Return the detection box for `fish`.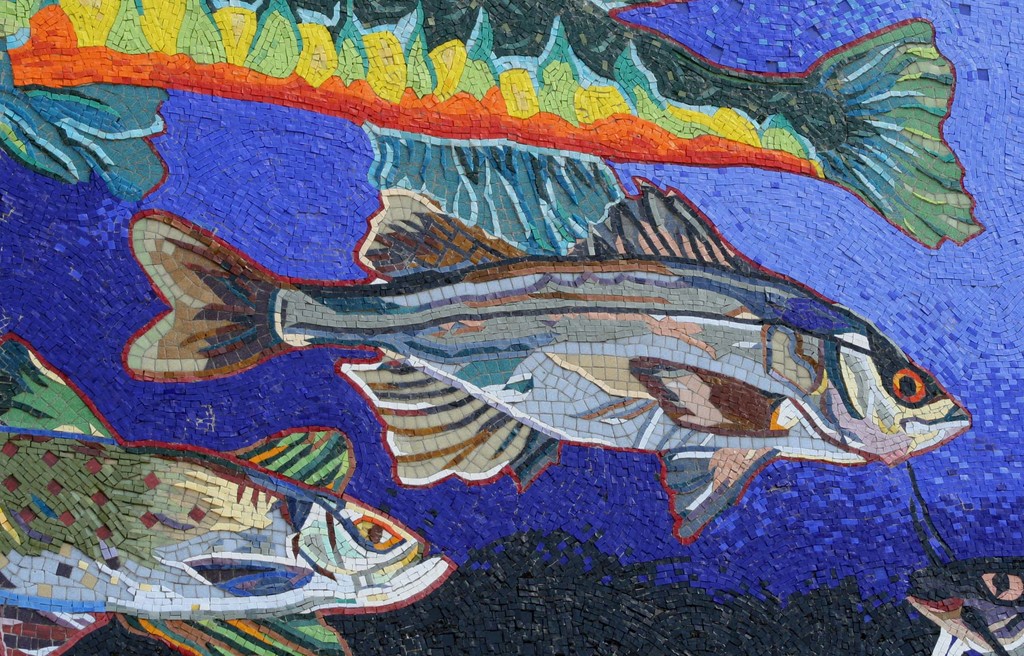
(x1=0, y1=329, x2=454, y2=655).
